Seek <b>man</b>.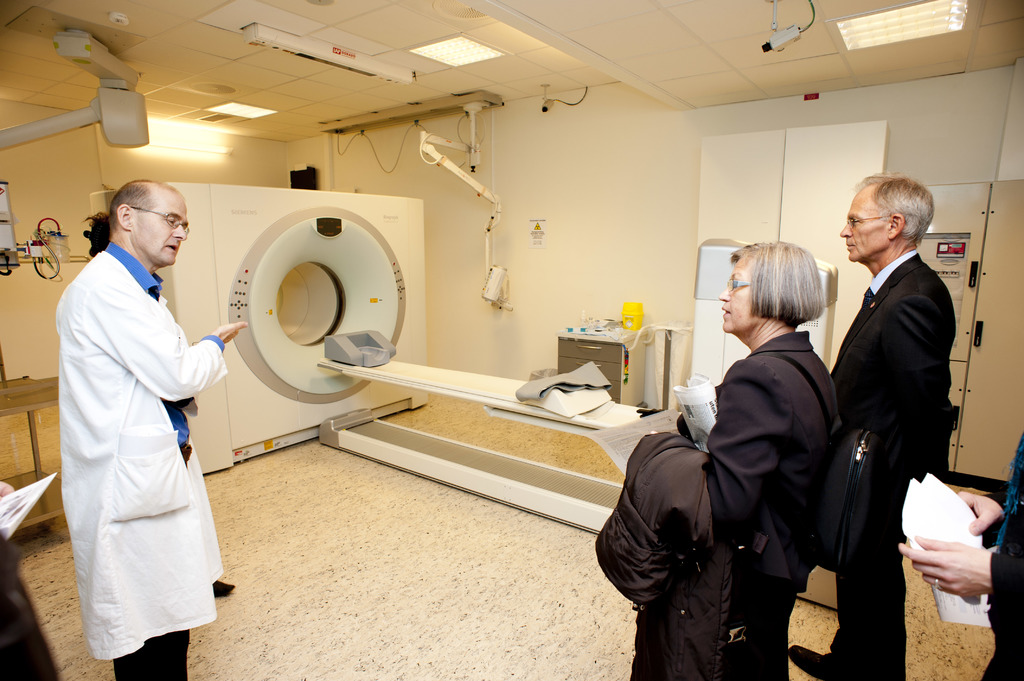
(x1=54, y1=185, x2=249, y2=680).
